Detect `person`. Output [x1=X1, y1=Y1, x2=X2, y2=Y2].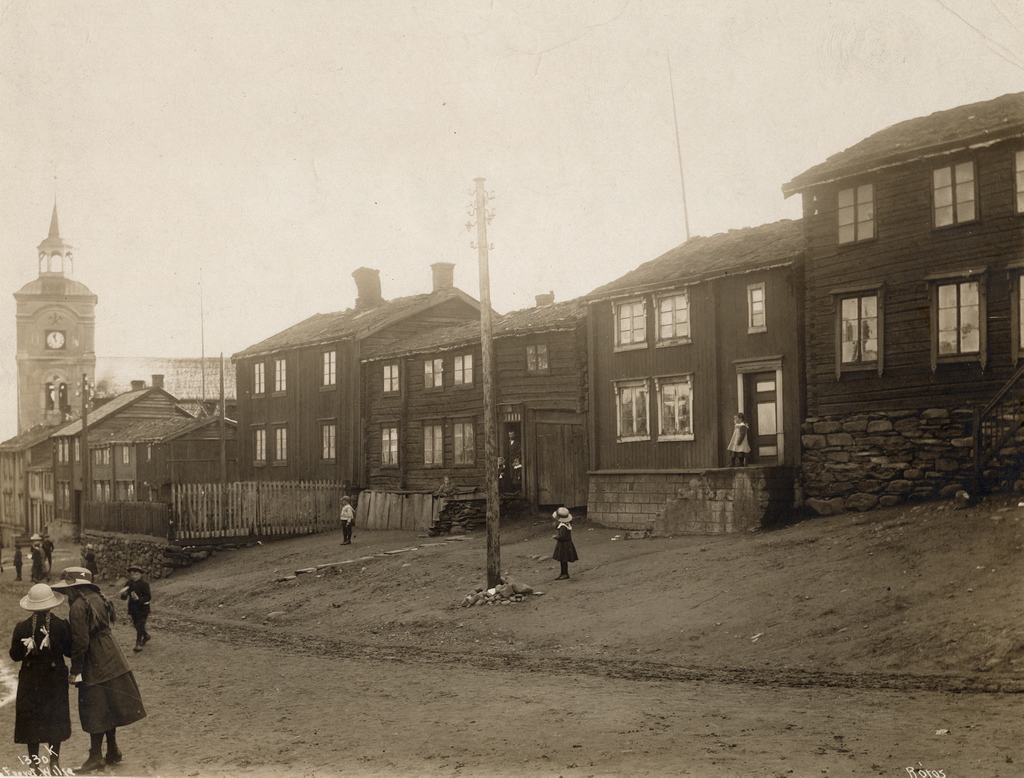
[x1=10, y1=540, x2=22, y2=582].
